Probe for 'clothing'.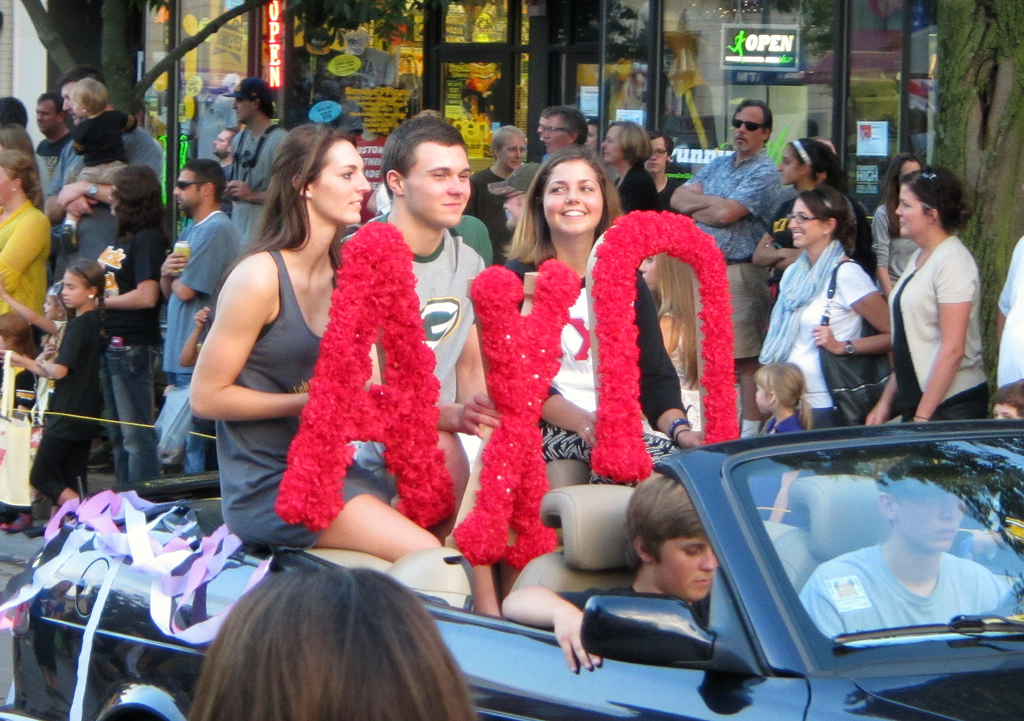
Probe result: <region>867, 194, 912, 280</region>.
